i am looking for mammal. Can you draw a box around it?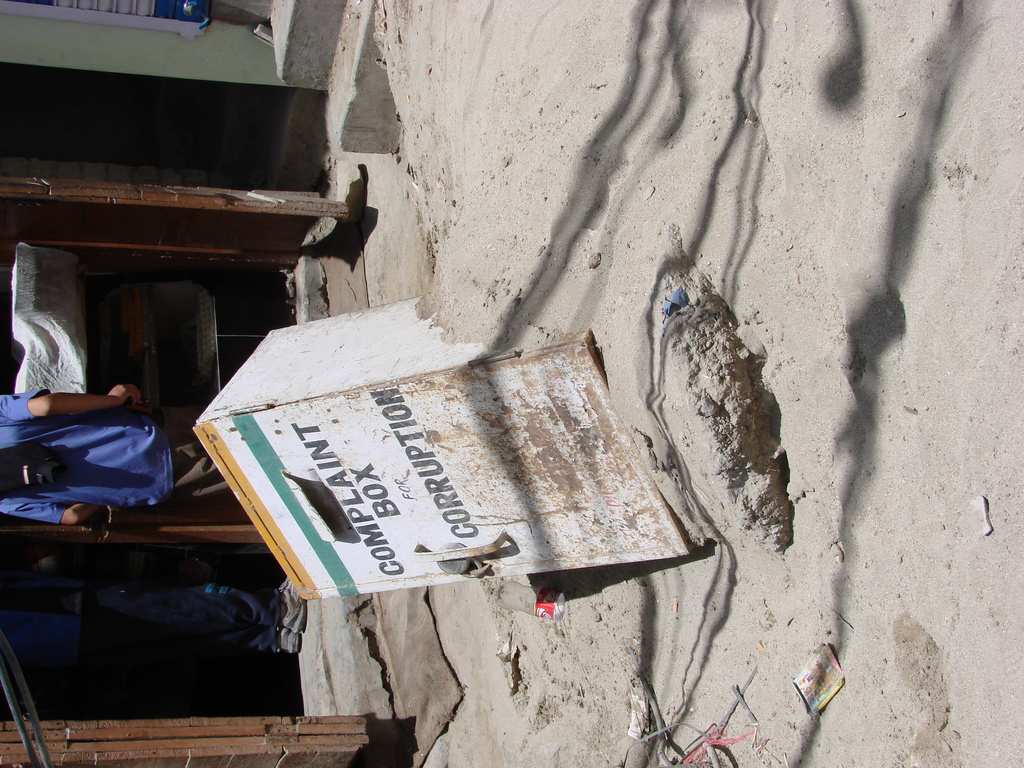
Sure, the bounding box is detection(3, 549, 303, 653).
